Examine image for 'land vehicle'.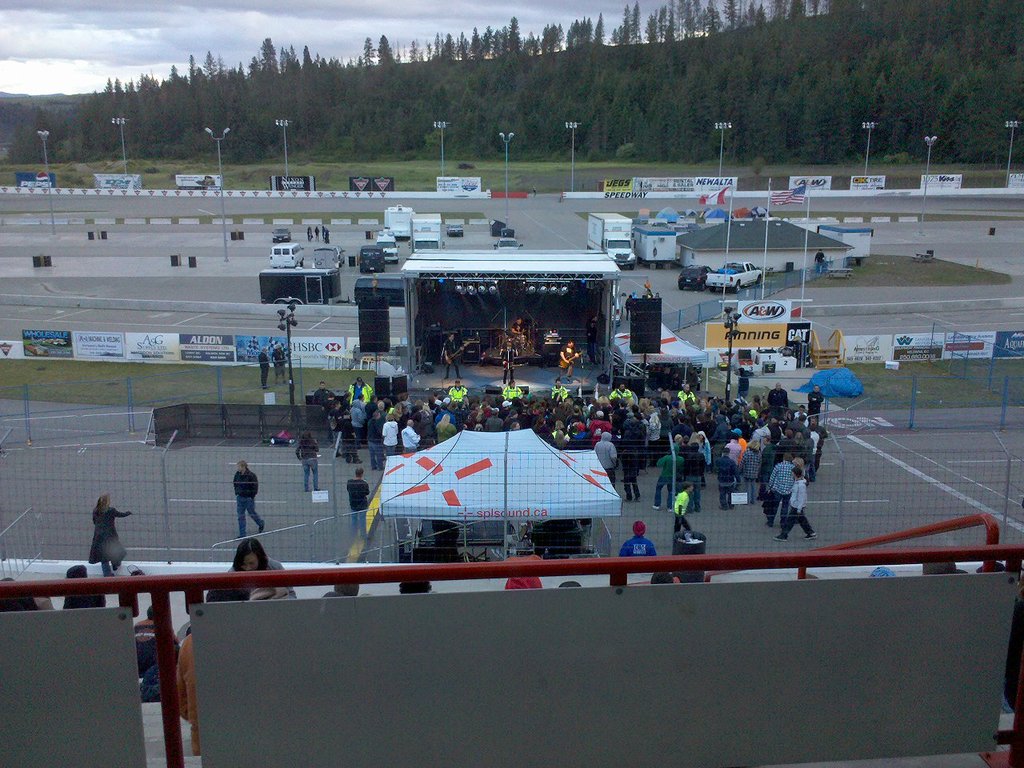
Examination result: <bbox>408, 215, 446, 247</bbox>.
